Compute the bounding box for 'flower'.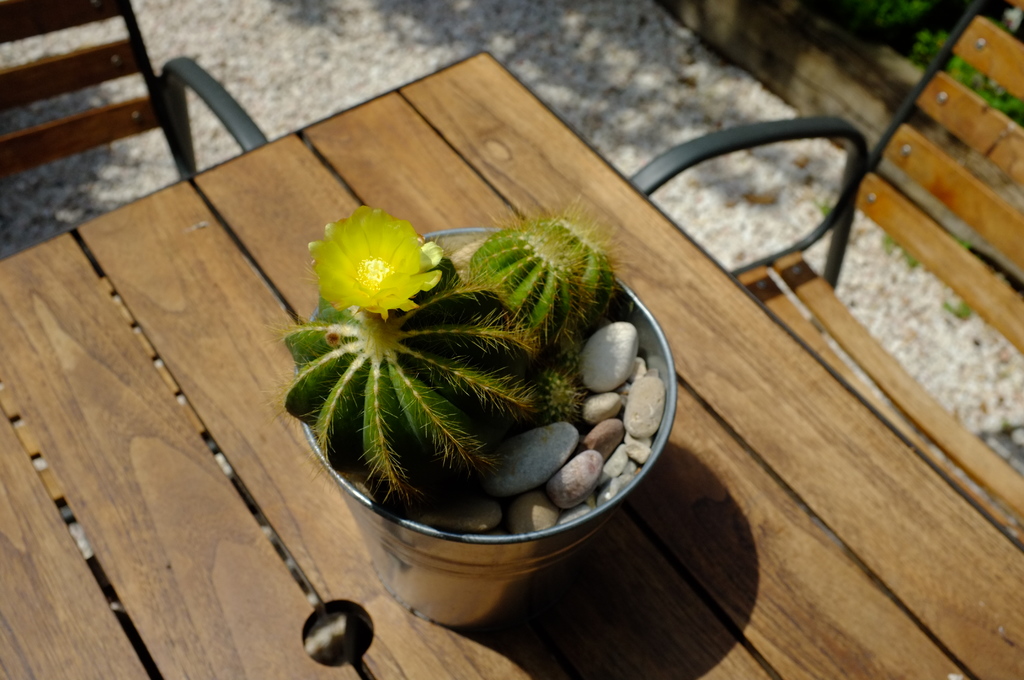
307/198/451/316.
